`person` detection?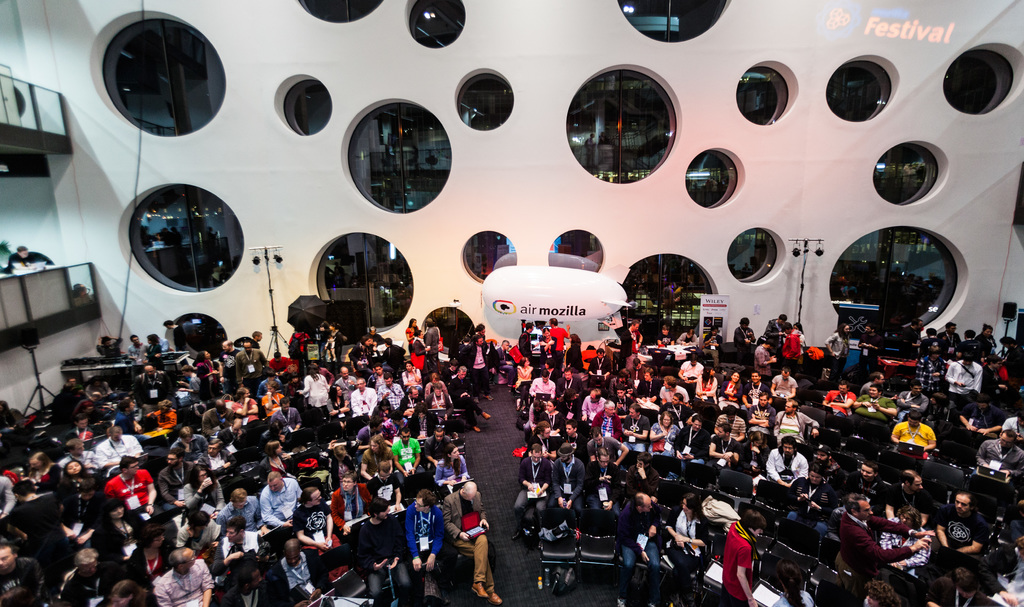
crop(650, 413, 678, 459)
